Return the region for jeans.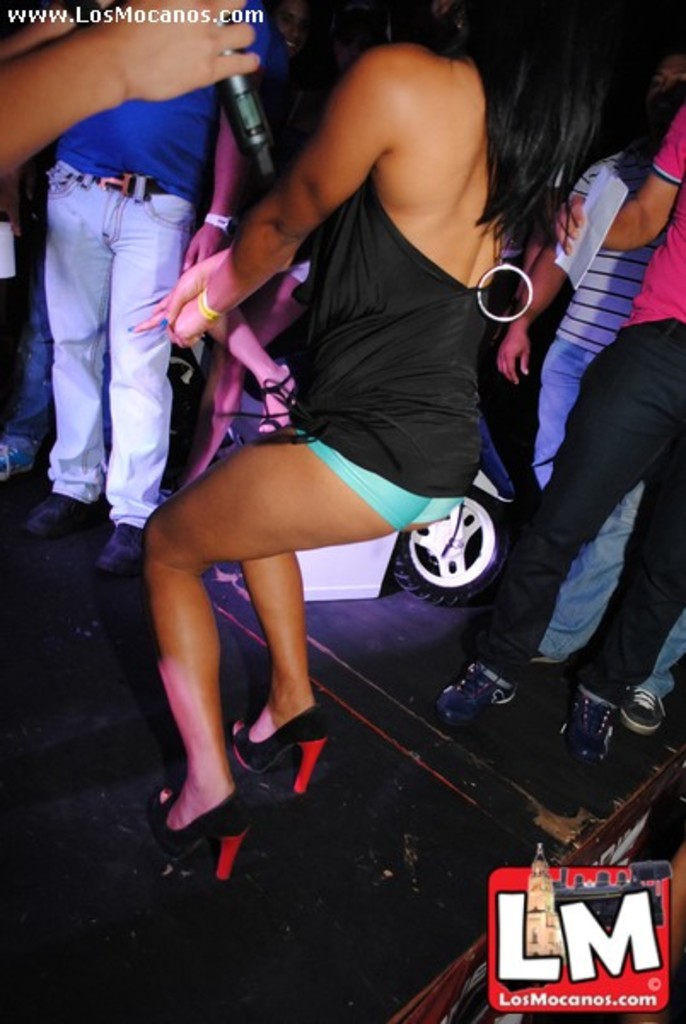
29:179:227:548.
